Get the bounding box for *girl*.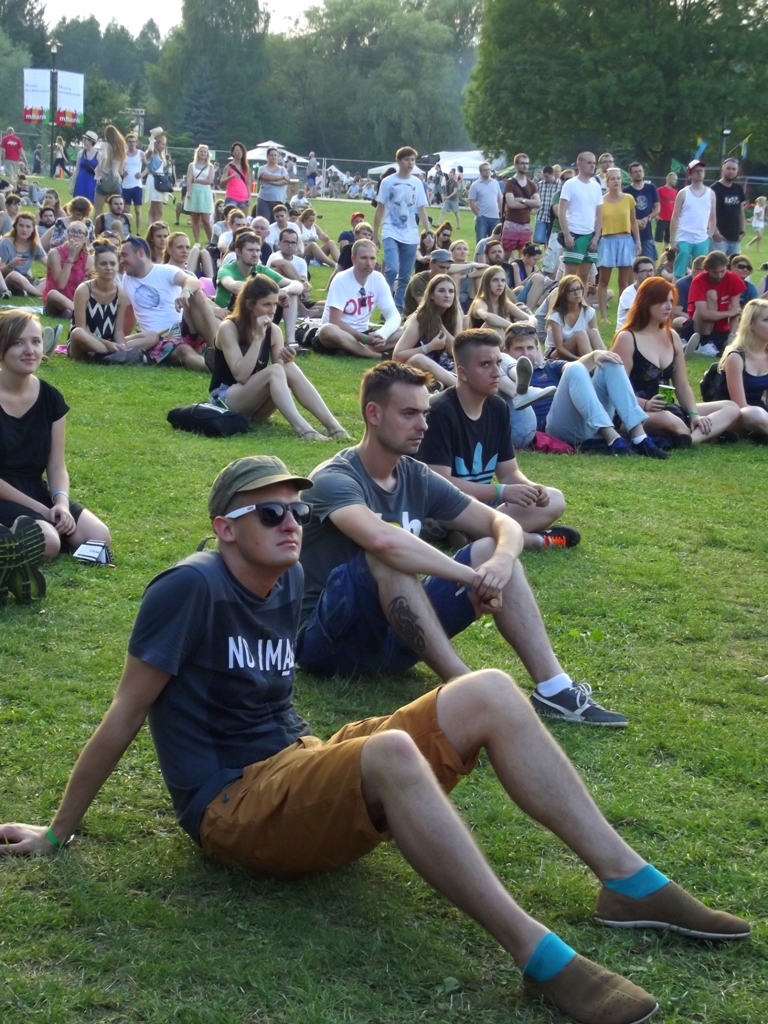
[left=205, top=273, right=358, bottom=441].
